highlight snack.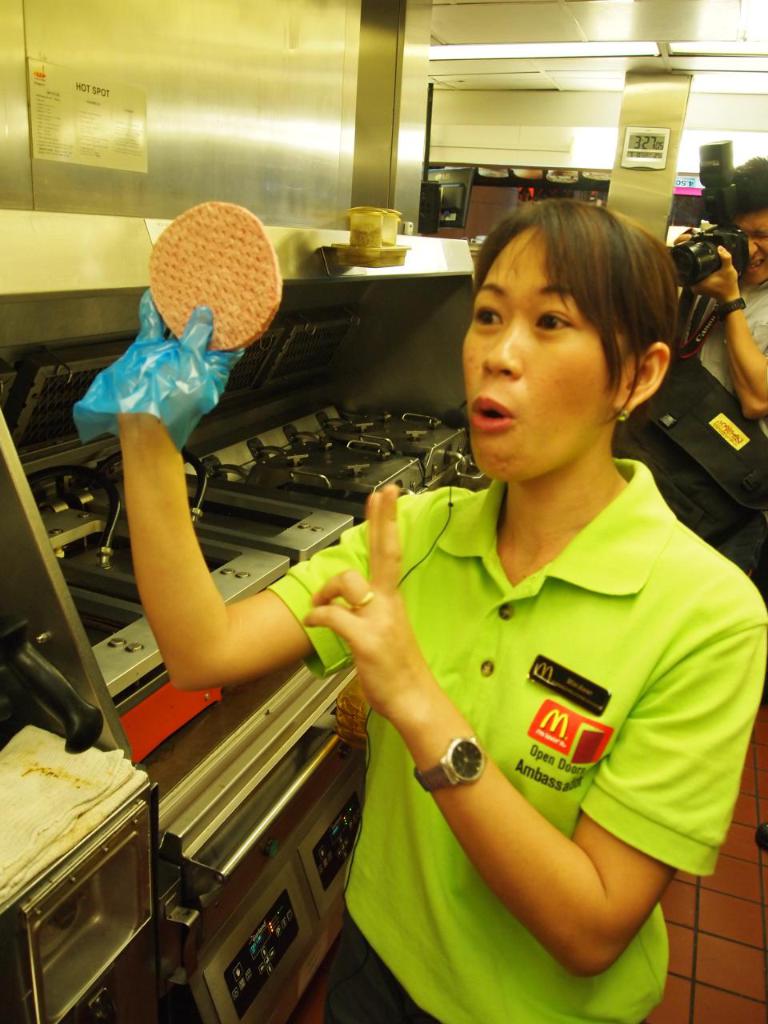
Highlighted region: l=144, t=195, r=285, b=365.
